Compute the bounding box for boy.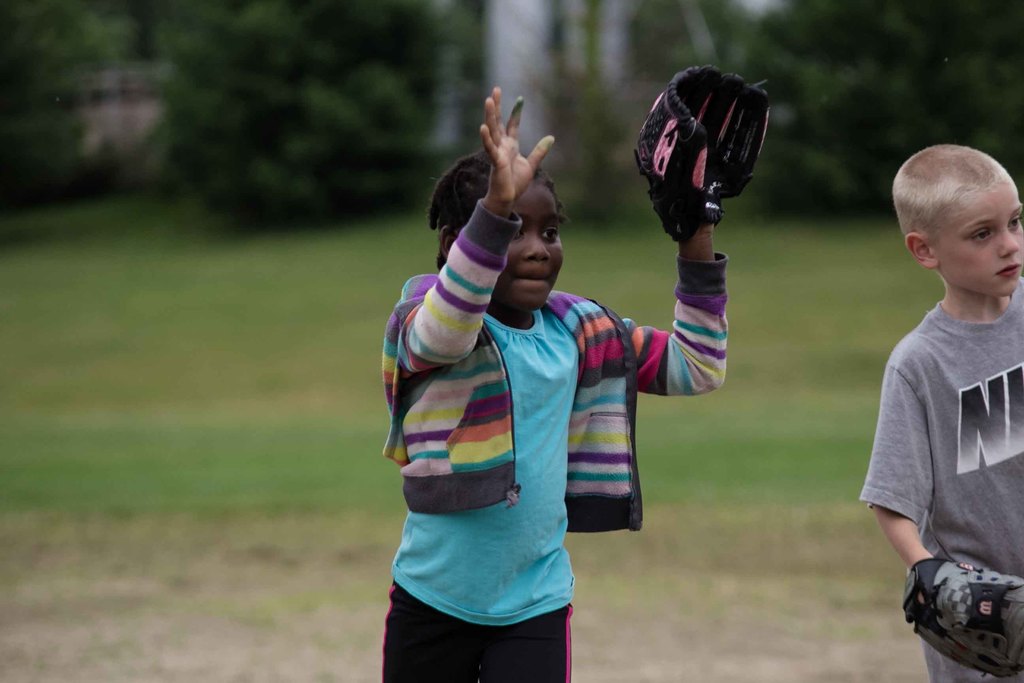
(left=848, top=115, right=1016, bottom=656).
